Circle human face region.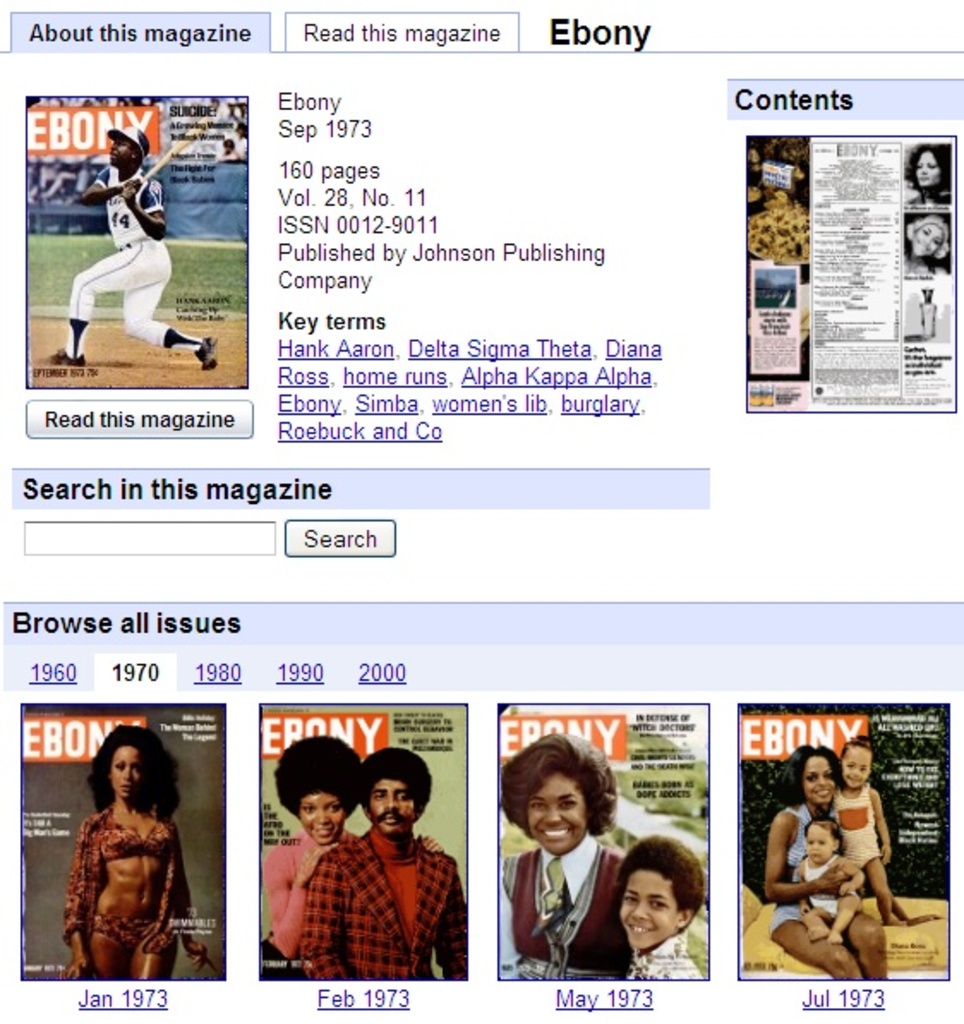
Region: (916,151,942,185).
